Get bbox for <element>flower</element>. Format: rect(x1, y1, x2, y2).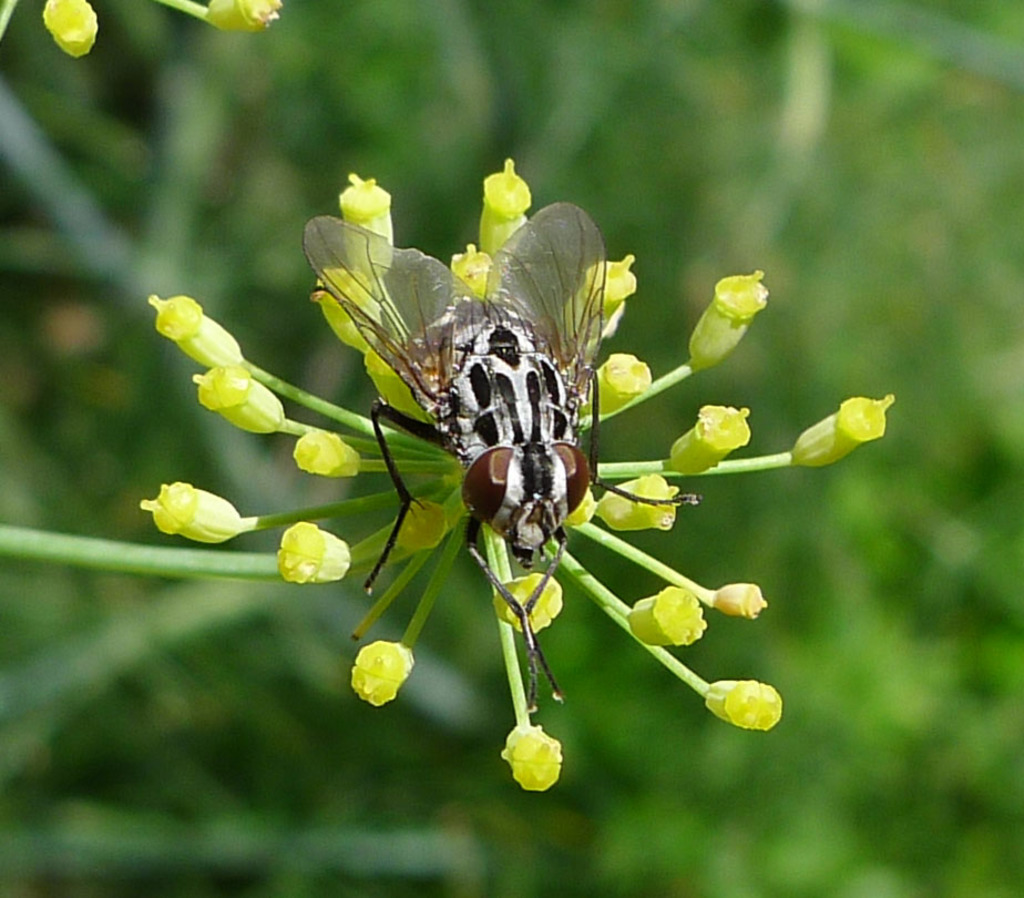
rect(629, 582, 708, 645).
